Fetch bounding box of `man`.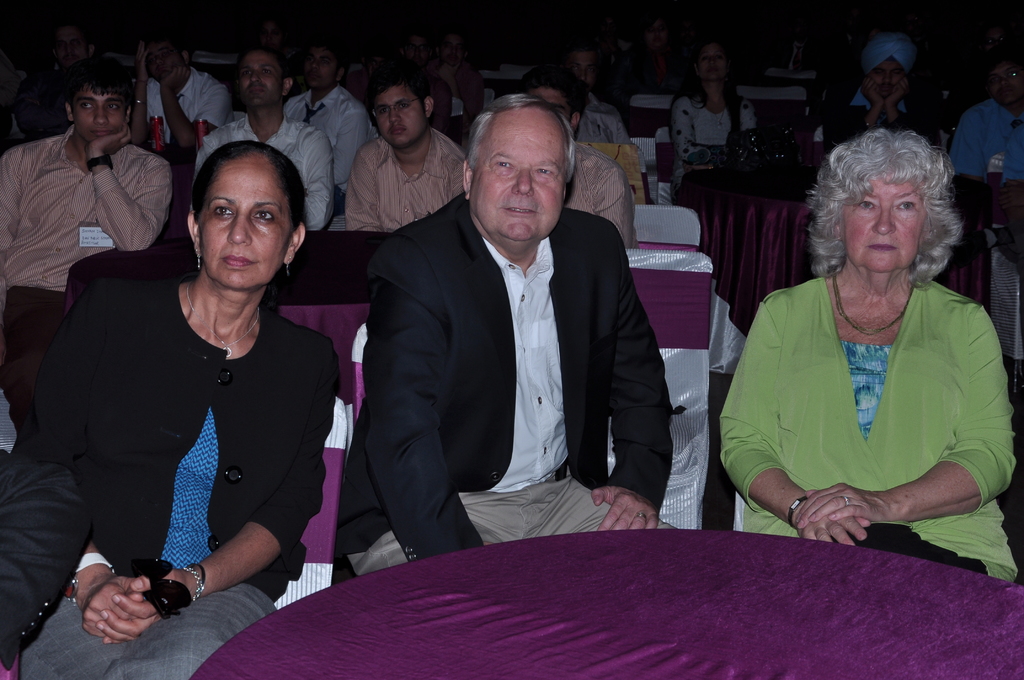
Bbox: box=[0, 61, 170, 451].
